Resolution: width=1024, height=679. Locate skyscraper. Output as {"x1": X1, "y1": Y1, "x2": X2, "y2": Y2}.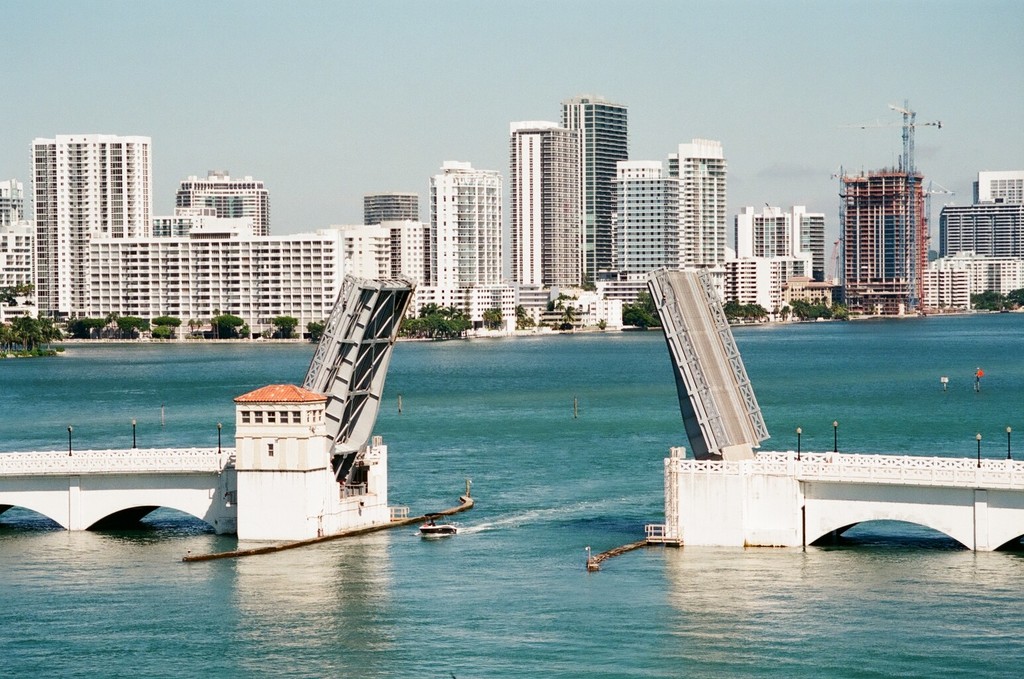
{"x1": 734, "y1": 203, "x2": 789, "y2": 258}.
